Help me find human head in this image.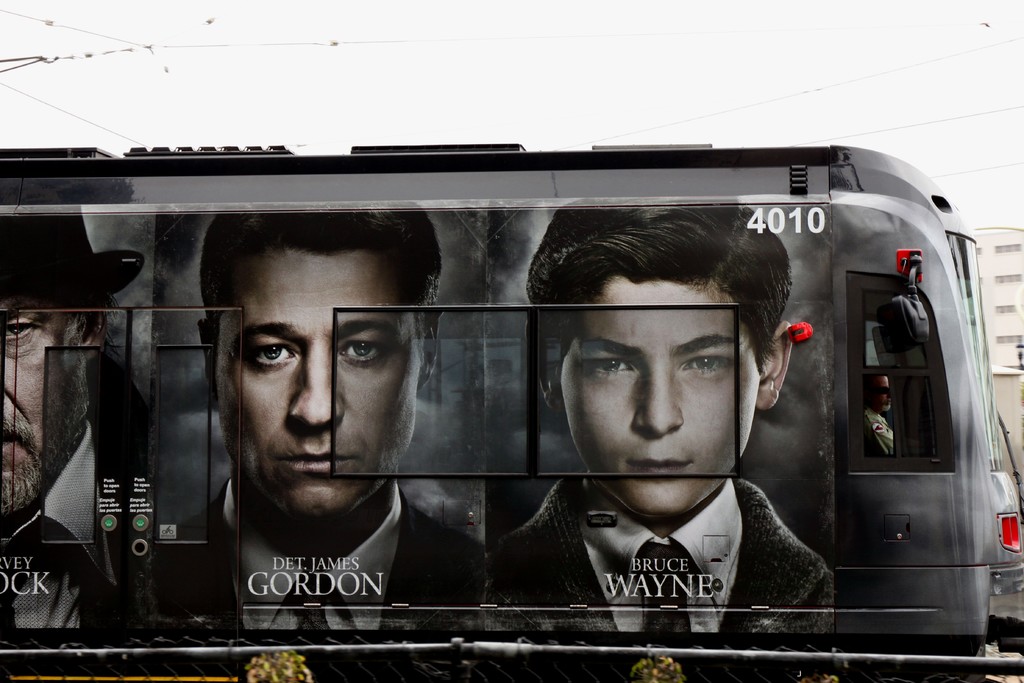
Found it: pyautogui.locateOnScreen(861, 374, 899, 415).
